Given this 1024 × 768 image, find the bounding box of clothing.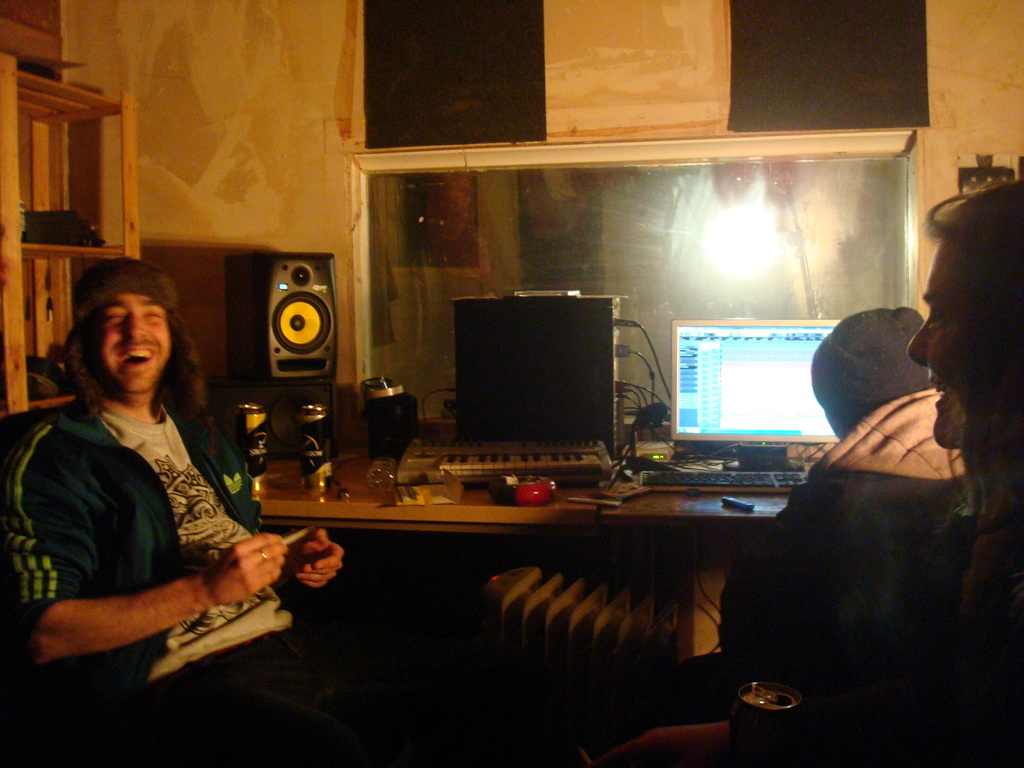
[28,350,273,682].
